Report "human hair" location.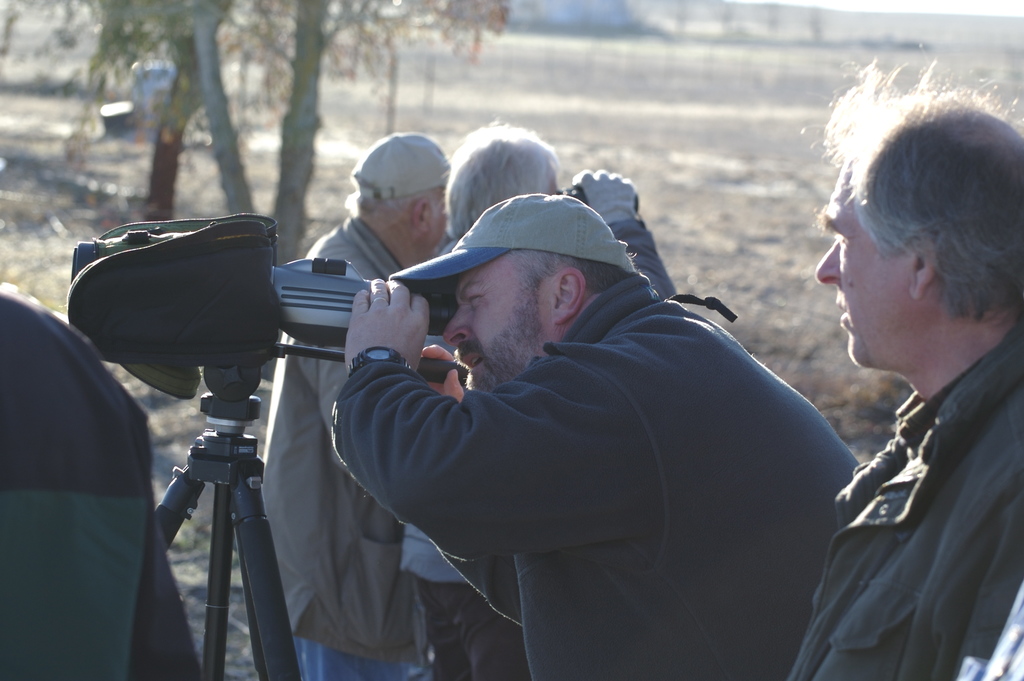
Report: detection(823, 106, 1009, 340).
